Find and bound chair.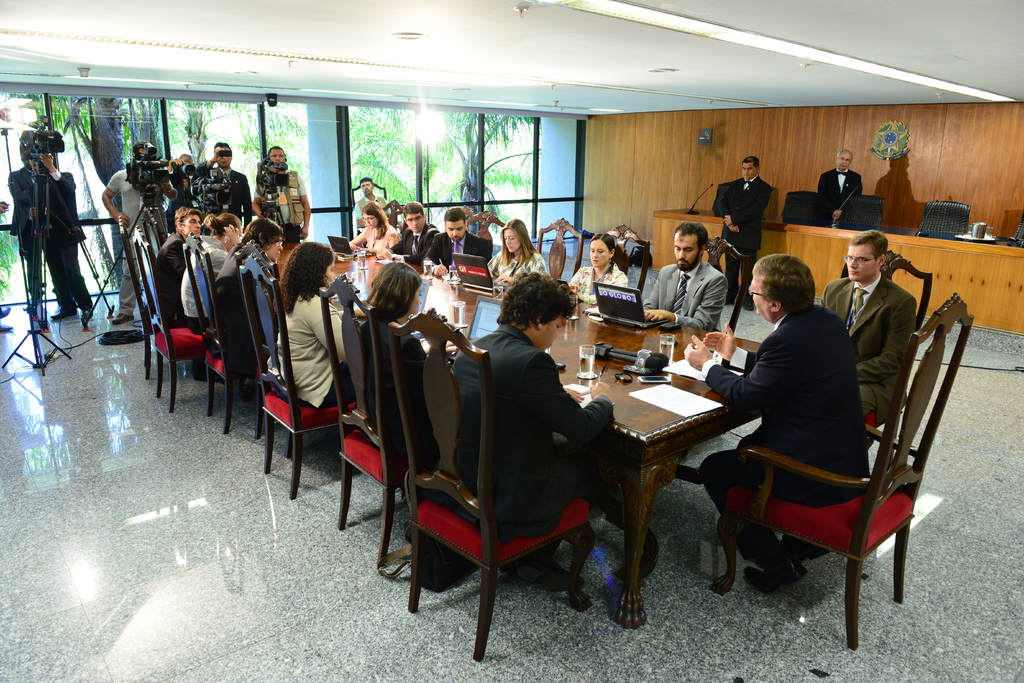
Bound: {"x1": 698, "y1": 236, "x2": 755, "y2": 334}.
